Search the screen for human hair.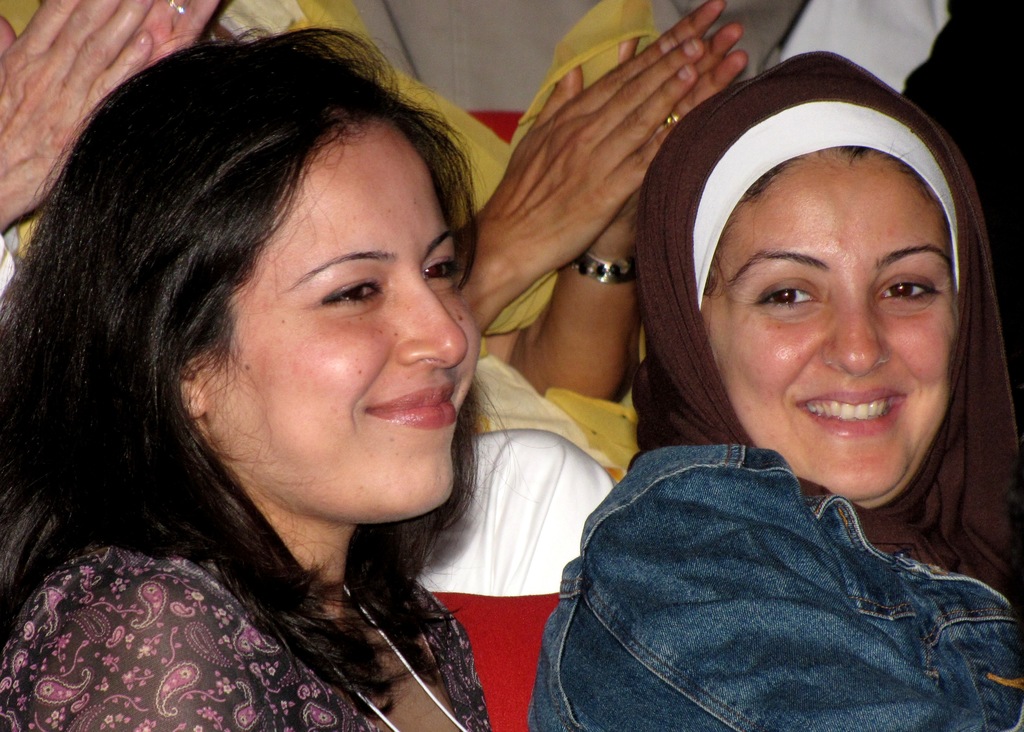
Found at rect(0, 15, 511, 719).
